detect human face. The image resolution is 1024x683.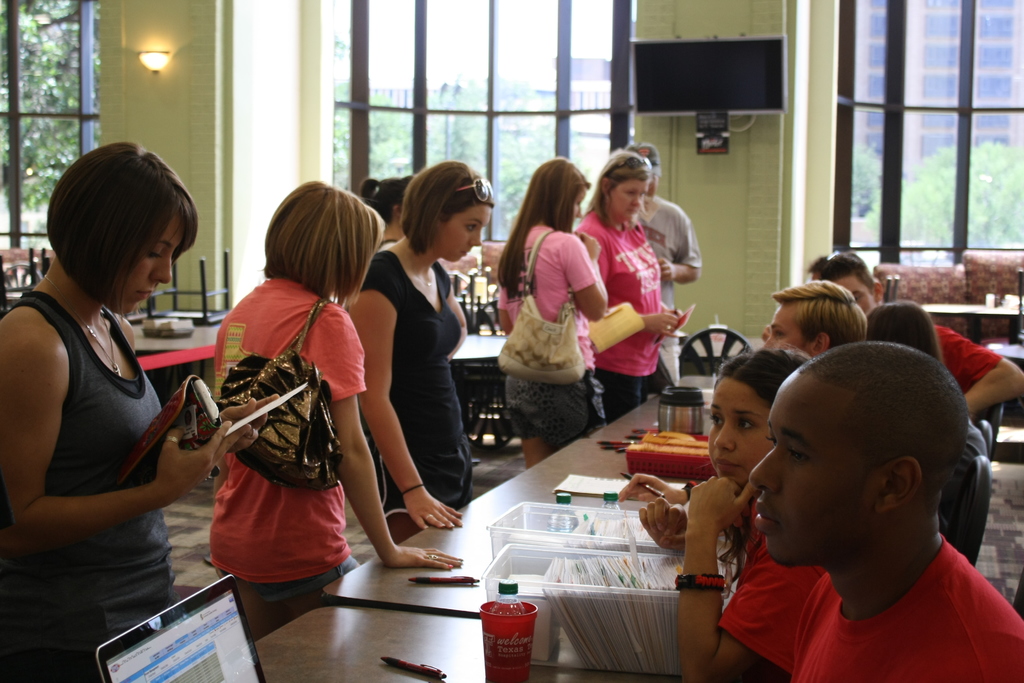
(432, 206, 491, 267).
